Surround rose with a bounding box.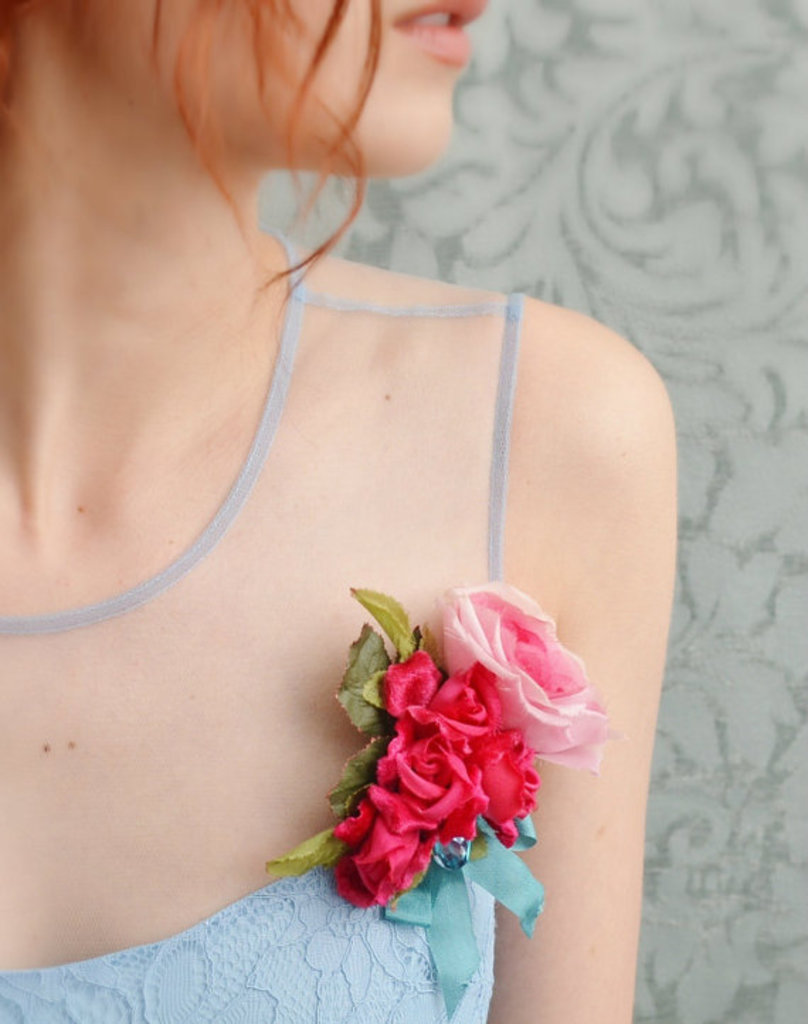
bbox=[469, 729, 544, 850].
